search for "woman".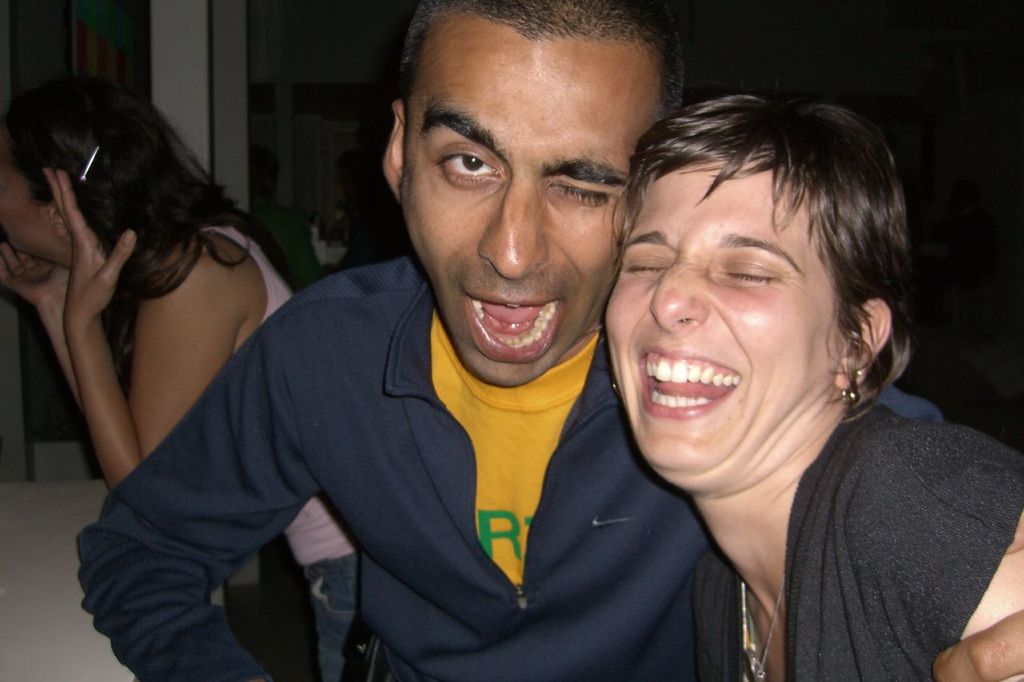
Found at (left=0, top=78, right=358, bottom=681).
